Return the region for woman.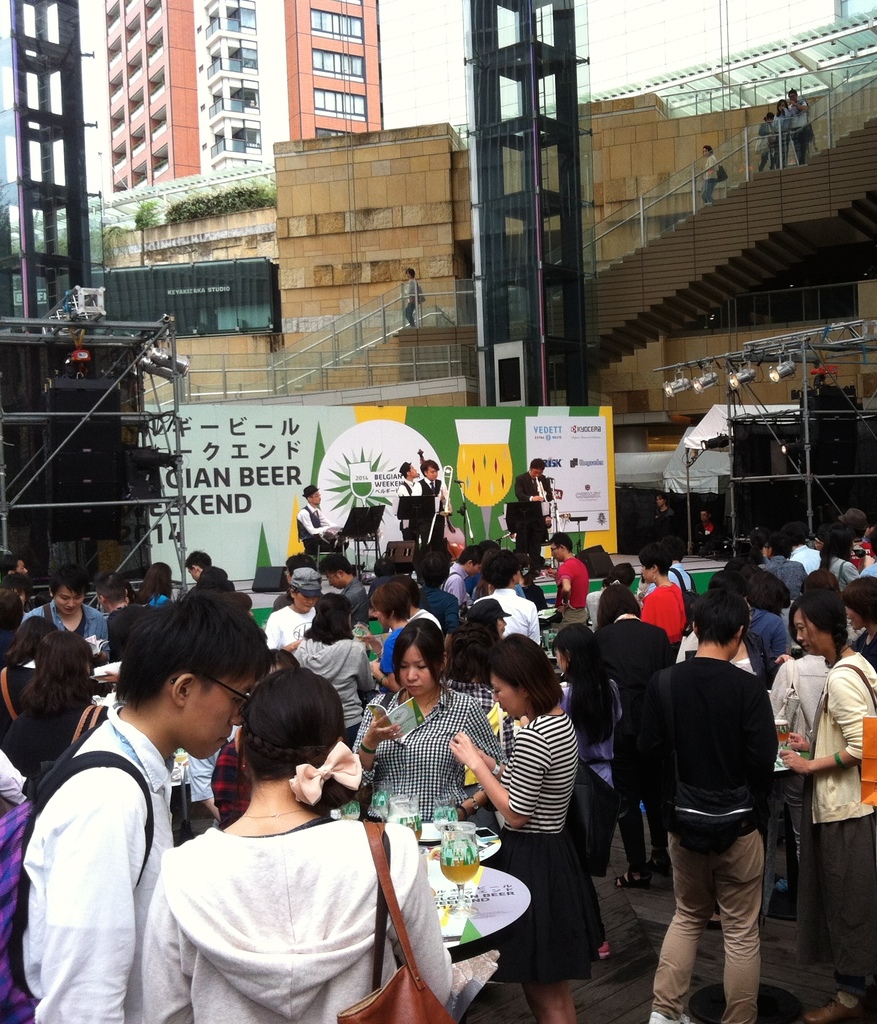
box=[354, 620, 506, 970].
